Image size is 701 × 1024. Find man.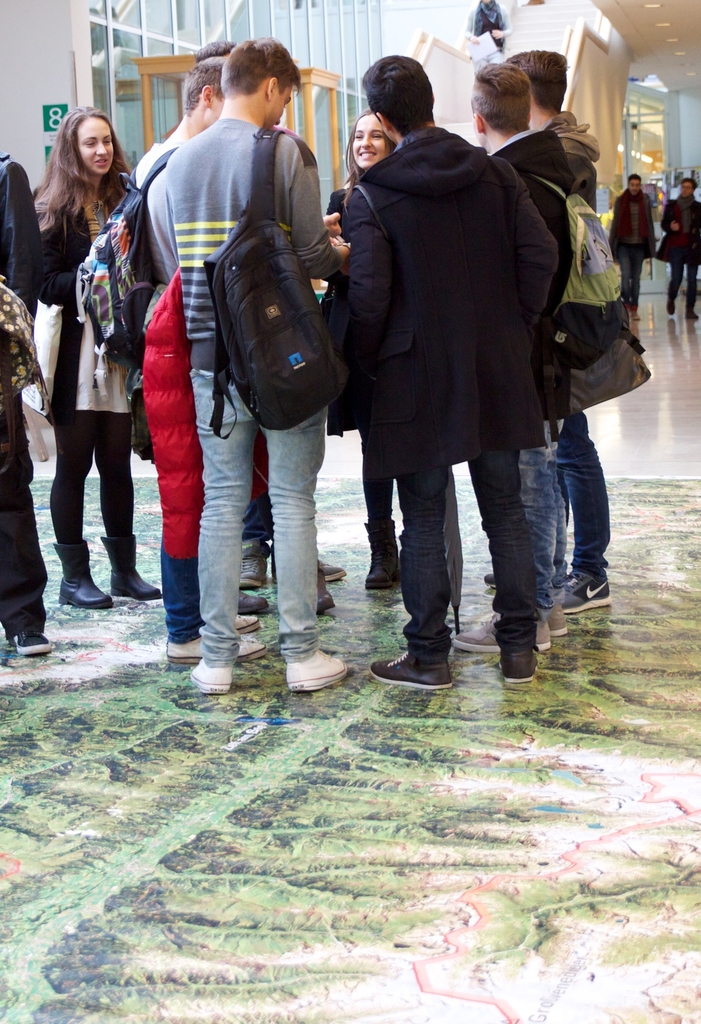
bbox(150, 40, 363, 685).
